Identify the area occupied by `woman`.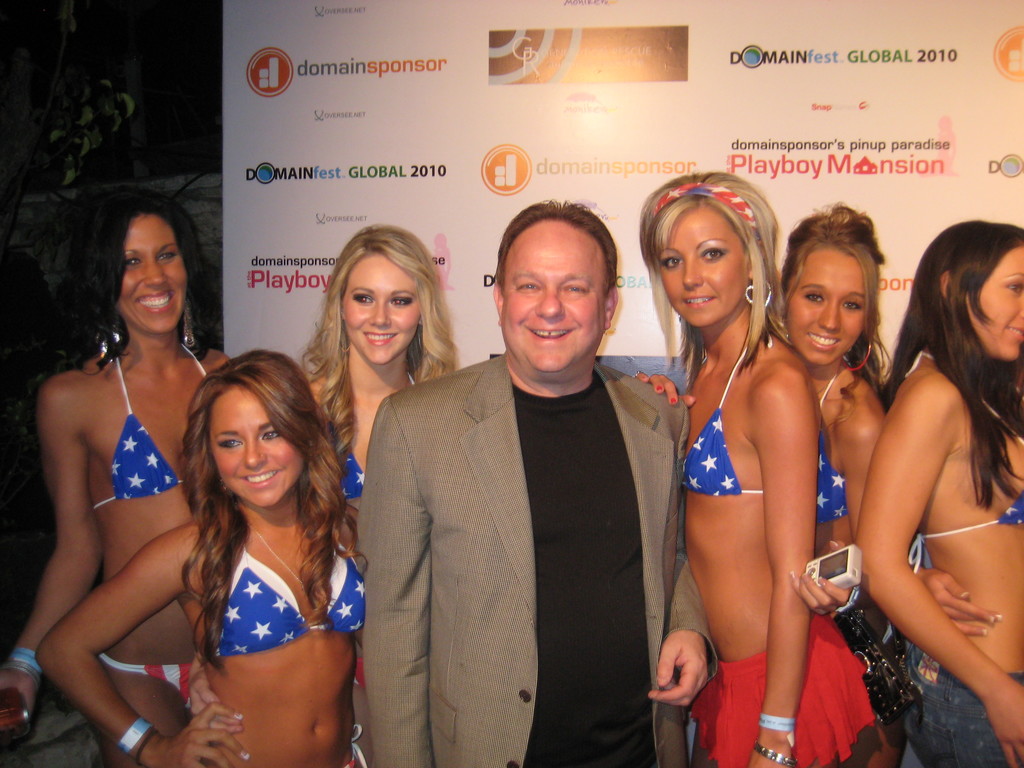
Area: rect(632, 172, 876, 767).
